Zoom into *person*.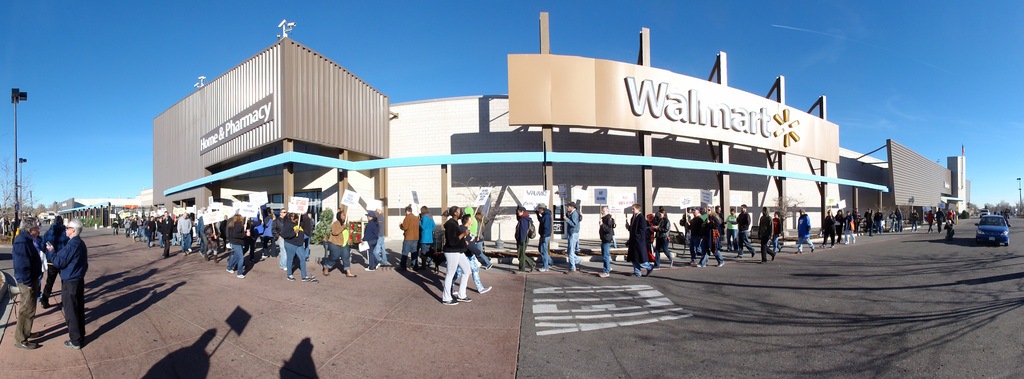
Zoom target: (563, 193, 585, 272).
